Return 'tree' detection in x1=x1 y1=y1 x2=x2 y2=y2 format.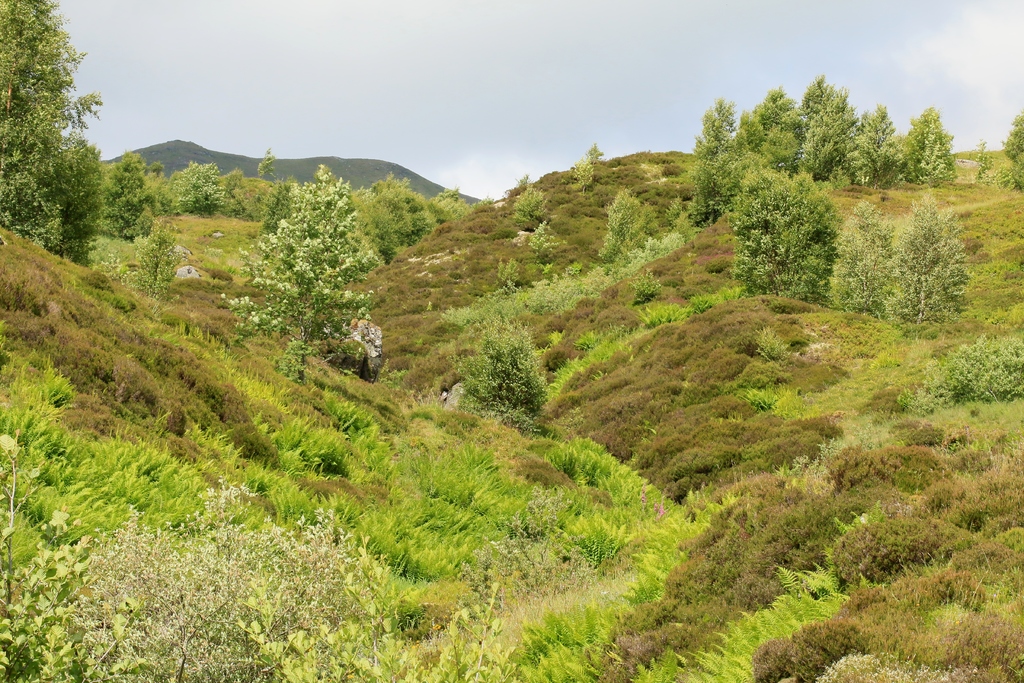
x1=856 y1=178 x2=988 y2=327.
